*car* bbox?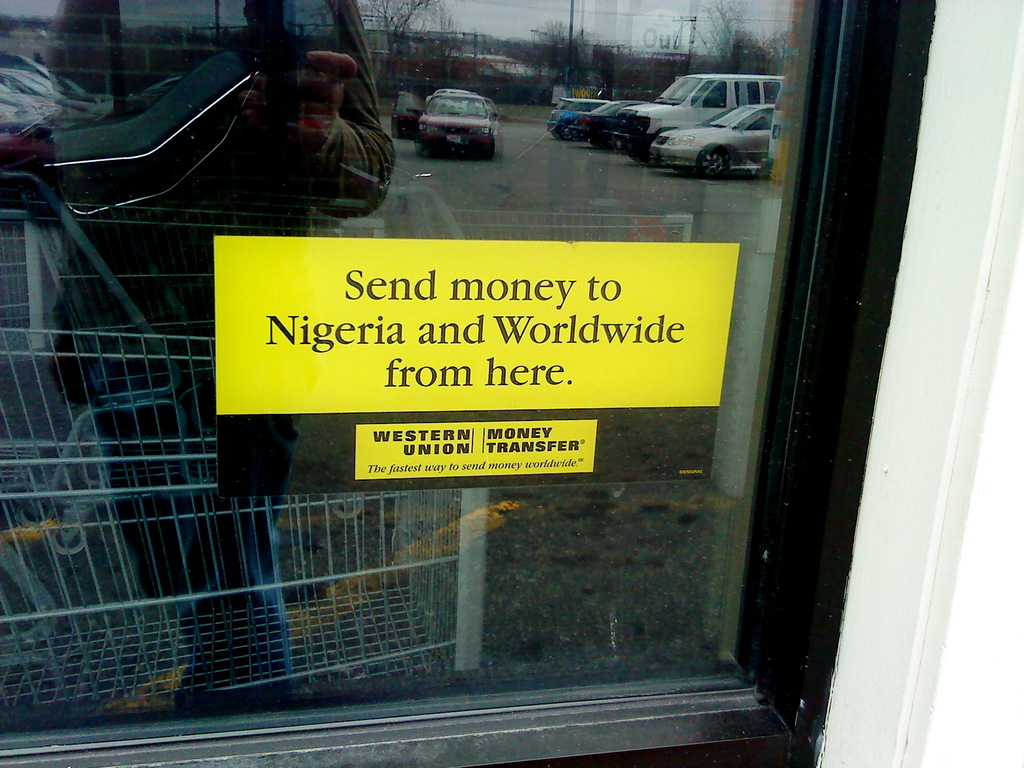
(x1=401, y1=75, x2=502, y2=140)
